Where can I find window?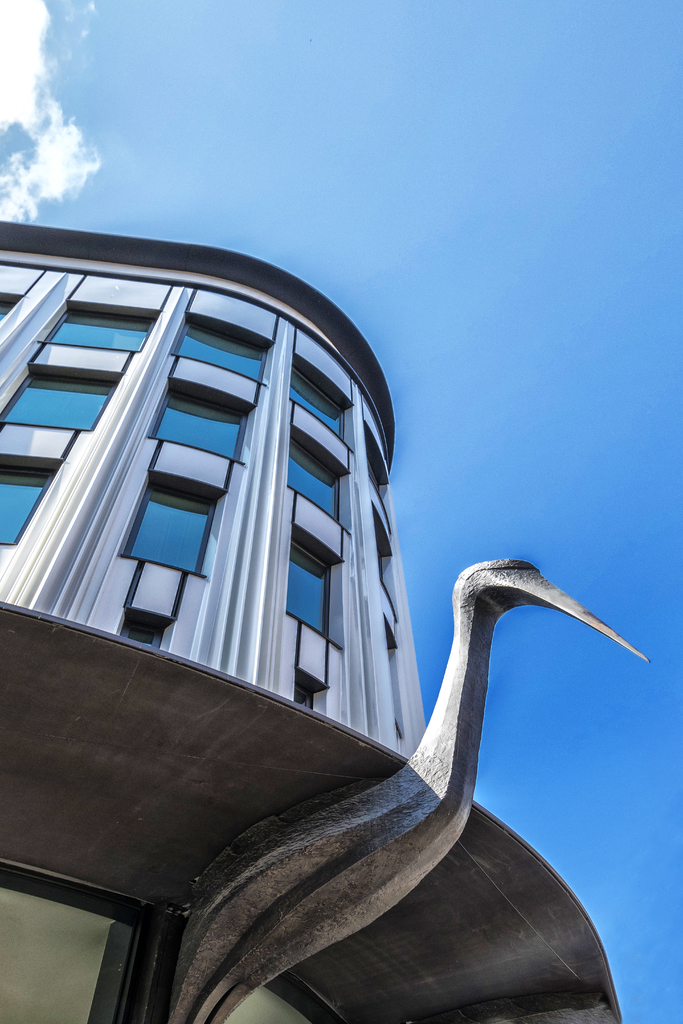
You can find it at BBox(143, 378, 253, 457).
